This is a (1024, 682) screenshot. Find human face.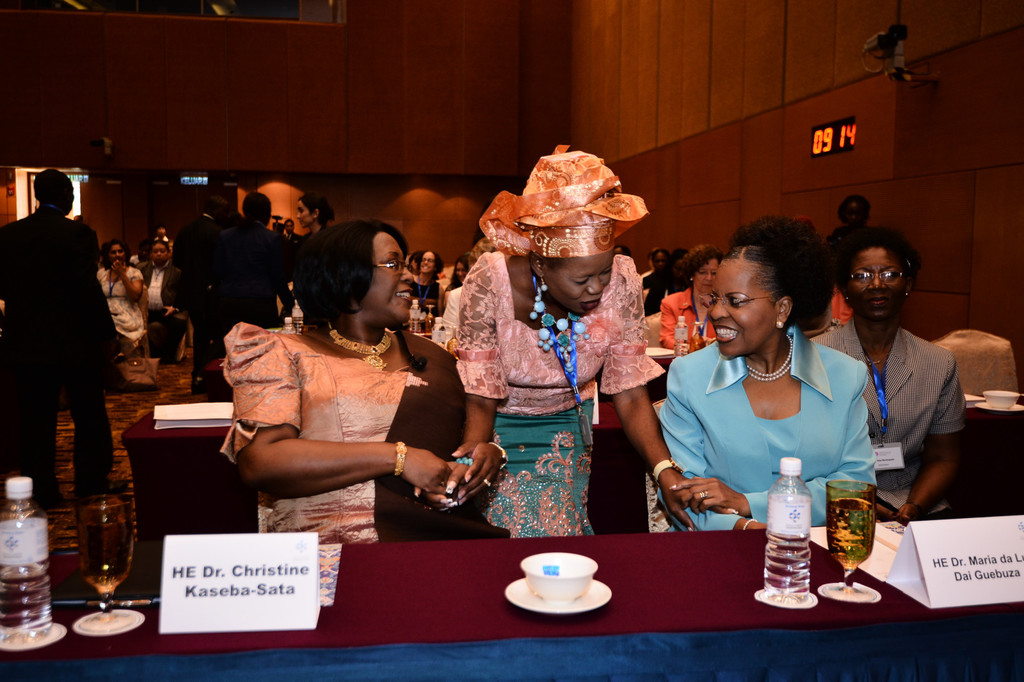
Bounding box: locate(708, 258, 777, 360).
